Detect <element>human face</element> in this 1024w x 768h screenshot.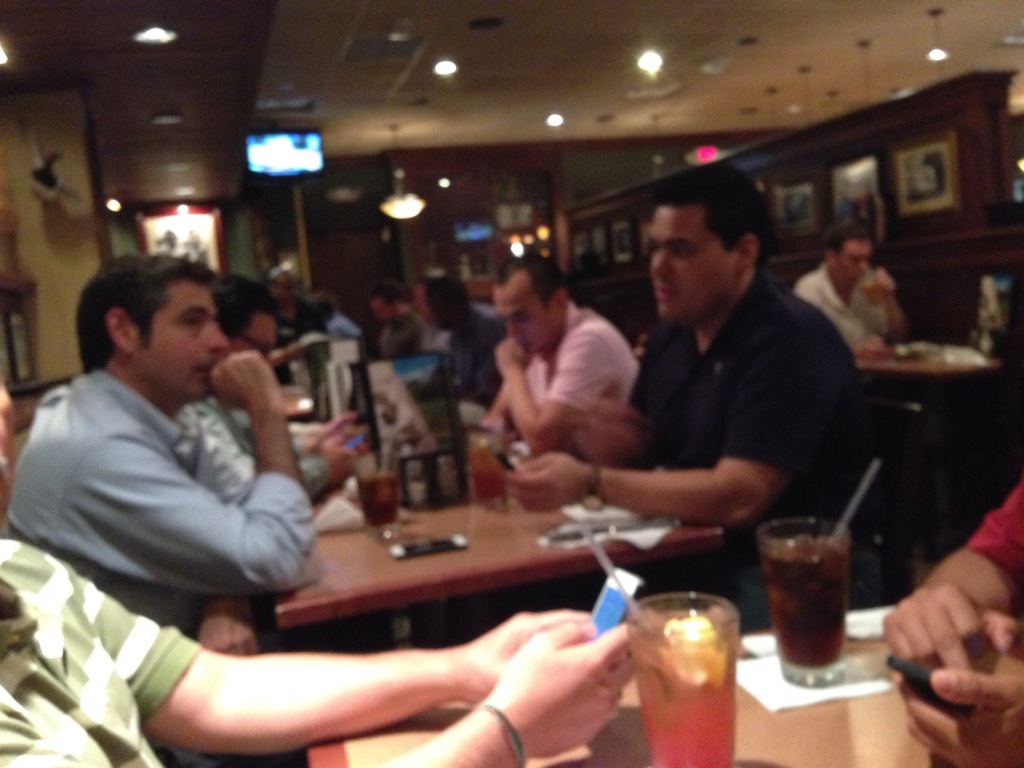
Detection: bbox(650, 209, 735, 314).
